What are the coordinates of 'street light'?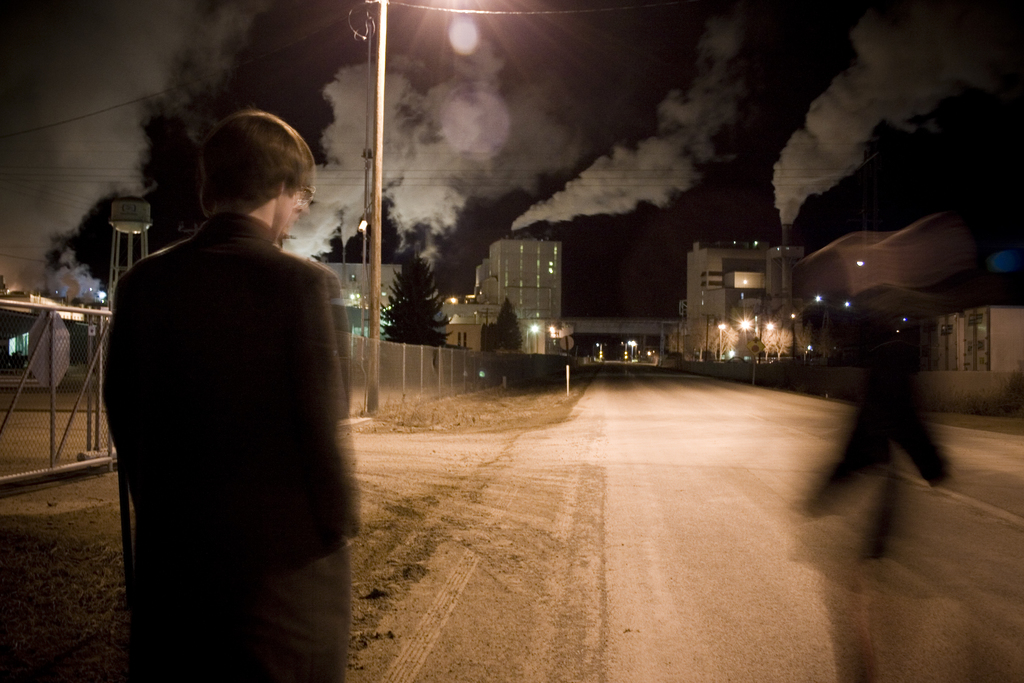
762/320/775/360.
